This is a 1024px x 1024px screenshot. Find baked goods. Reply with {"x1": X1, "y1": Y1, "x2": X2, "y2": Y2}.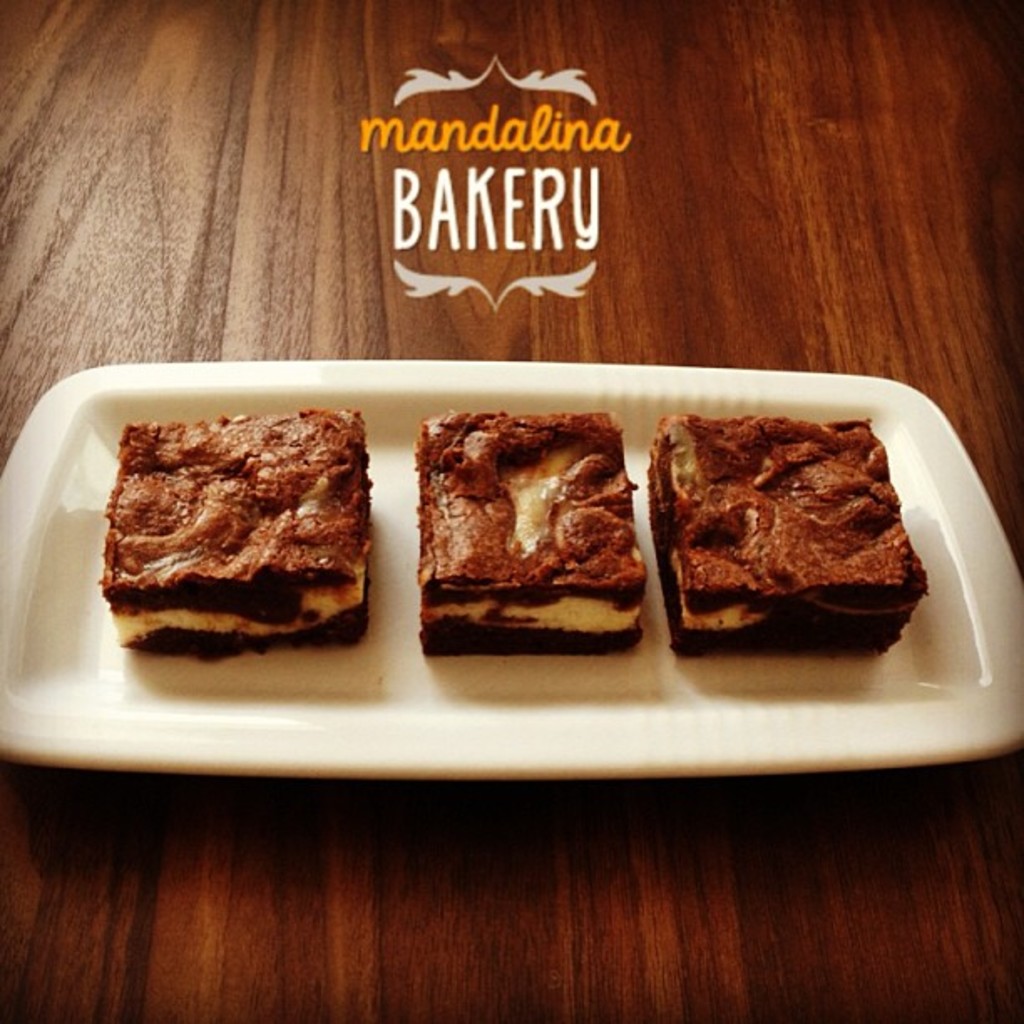
{"x1": 646, "y1": 415, "x2": 927, "y2": 656}.
